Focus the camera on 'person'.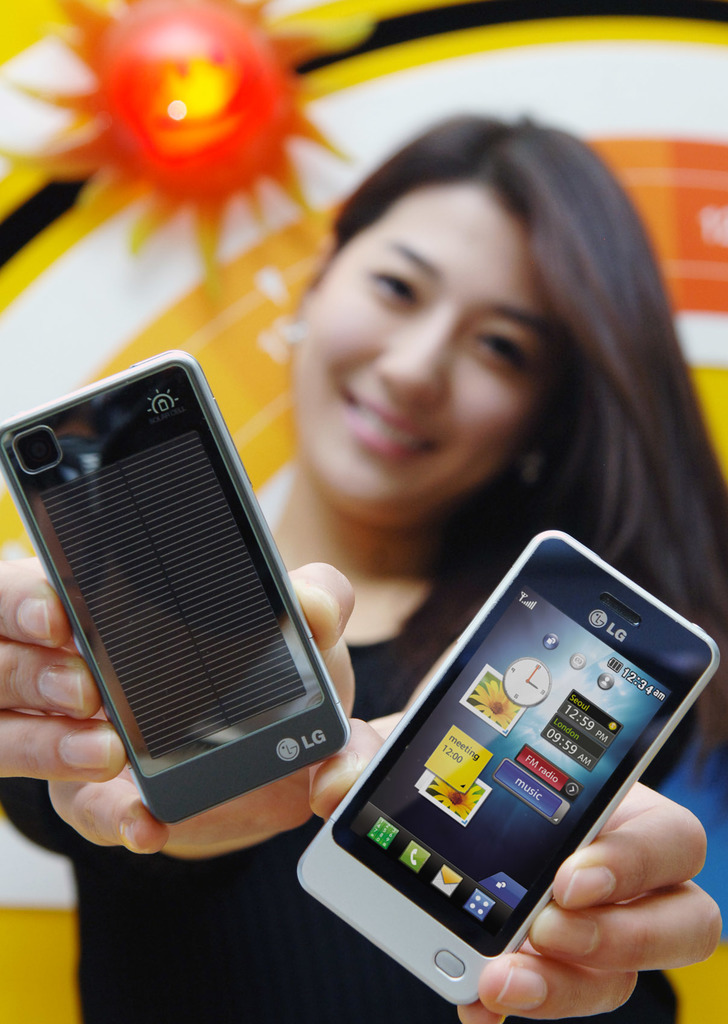
Focus region: (0,115,727,1023).
